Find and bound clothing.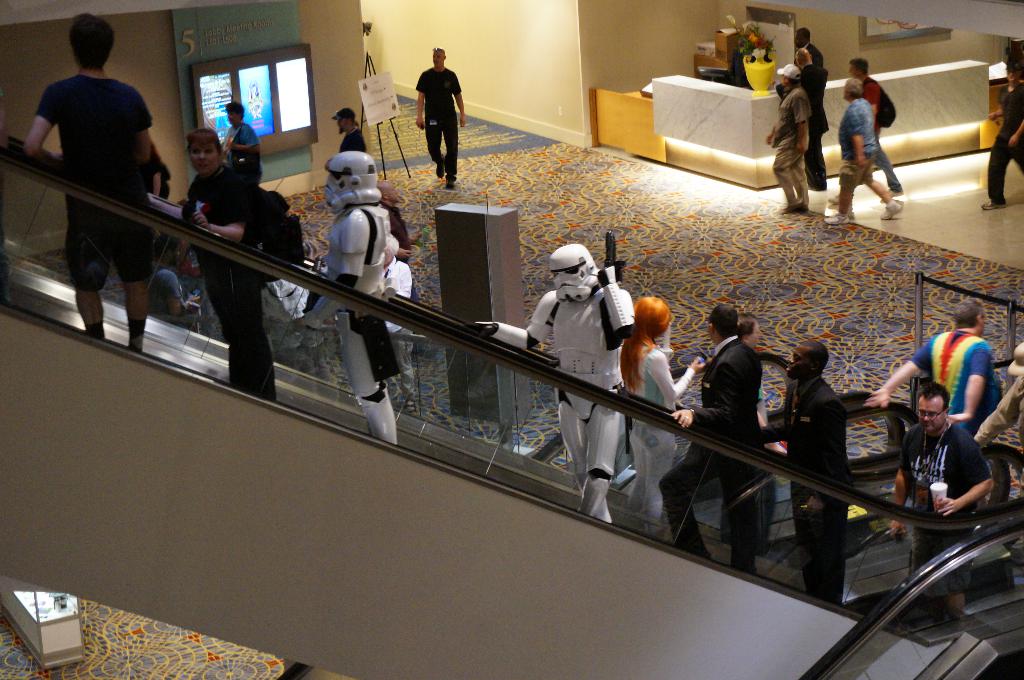
Bound: <region>799, 56, 833, 187</region>.
